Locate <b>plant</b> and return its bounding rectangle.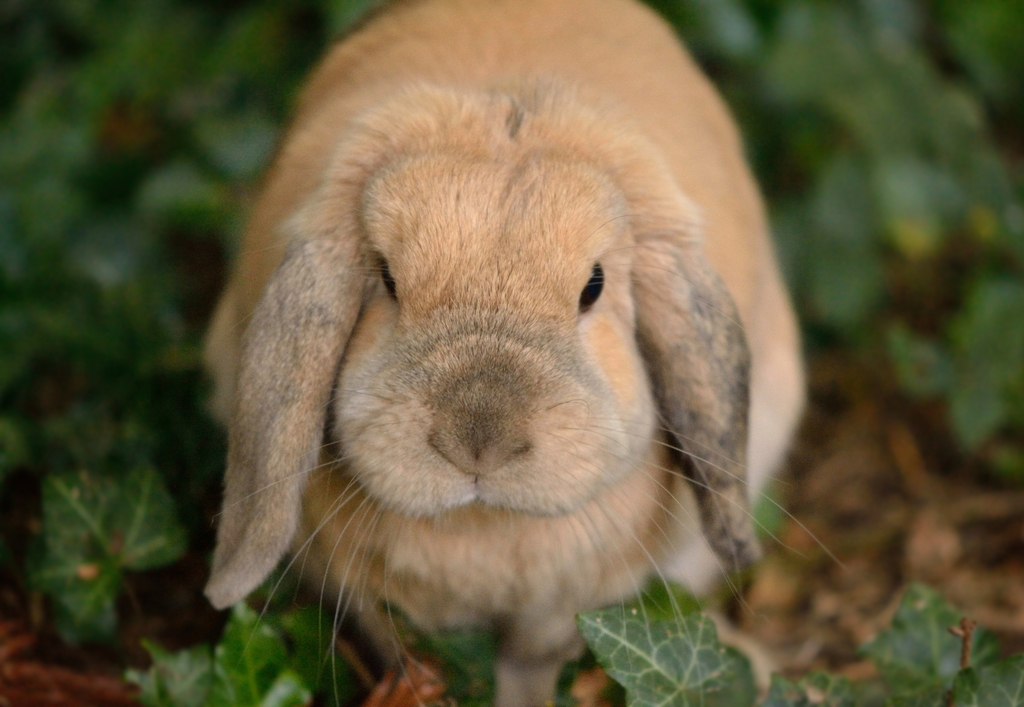
detection(753, 0, 1023, 446).
